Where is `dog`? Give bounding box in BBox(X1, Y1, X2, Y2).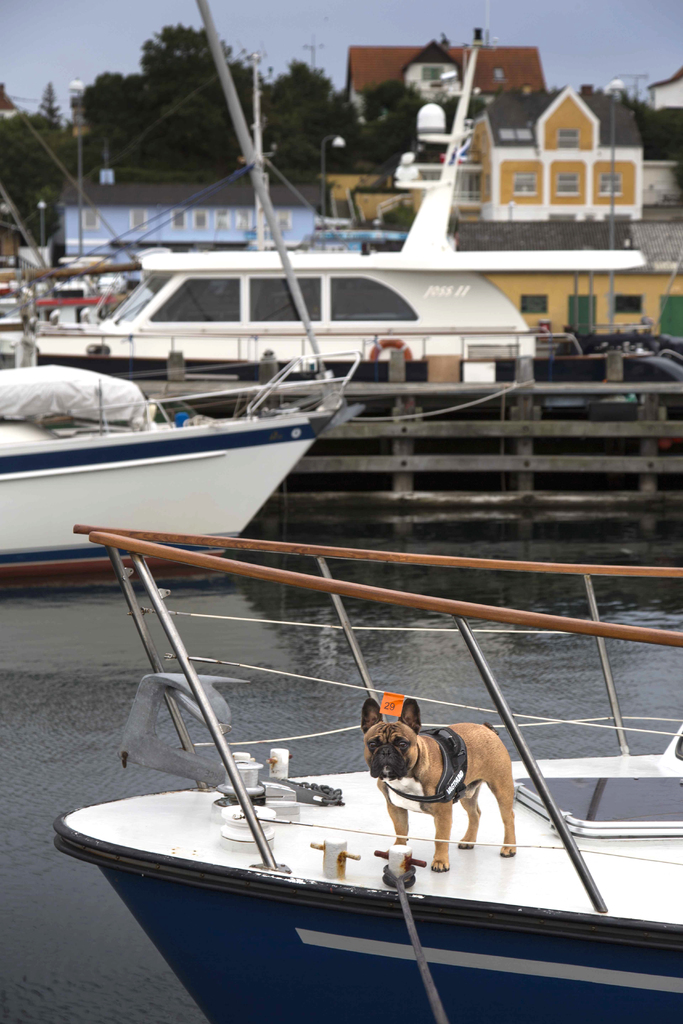
BBox(366, 701, 518, 872).
